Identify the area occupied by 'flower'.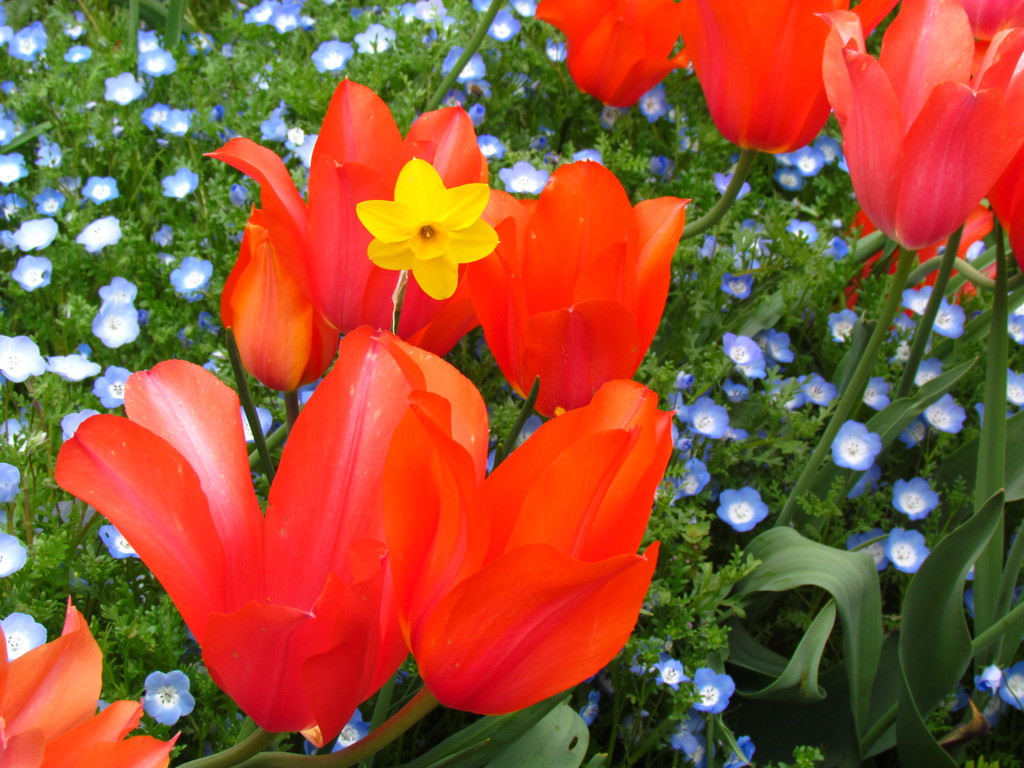
Area: rect(3, 590, 187, 767).
